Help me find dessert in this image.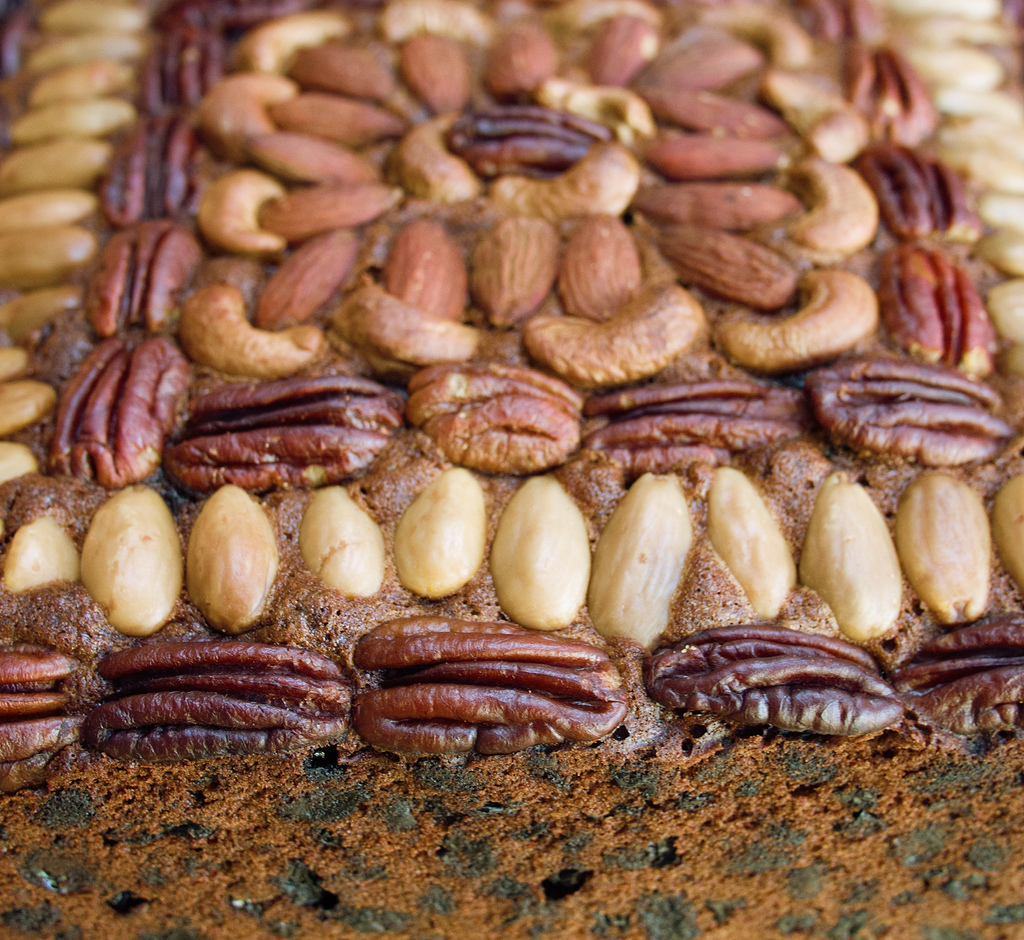
Found it: 306:39:392:102.
